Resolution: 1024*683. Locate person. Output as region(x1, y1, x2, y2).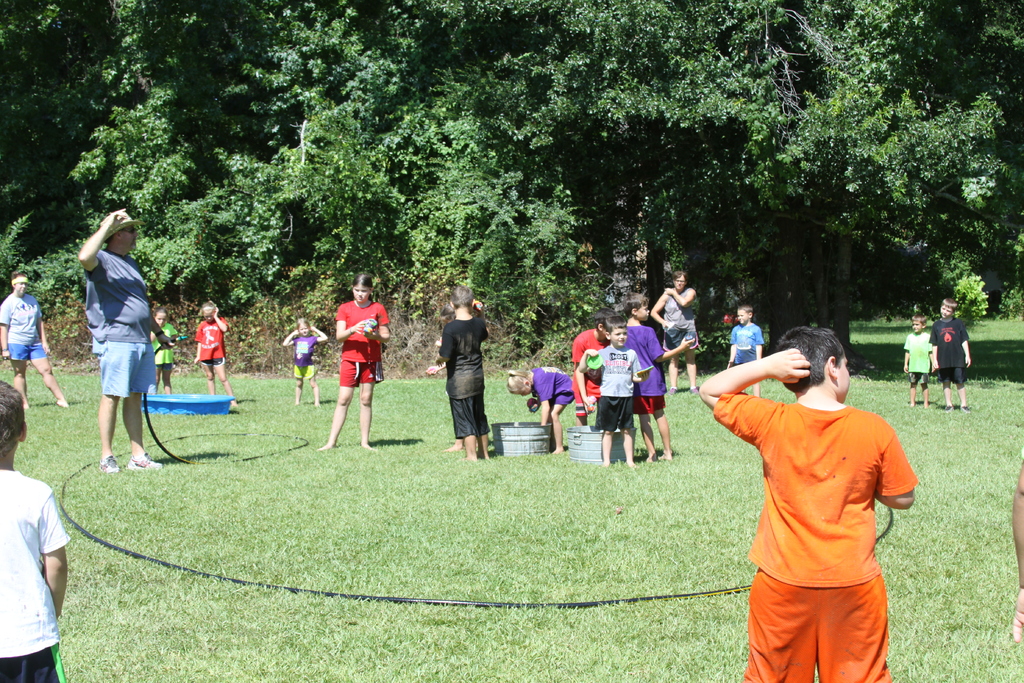
region(721, 302, 763, 397).
